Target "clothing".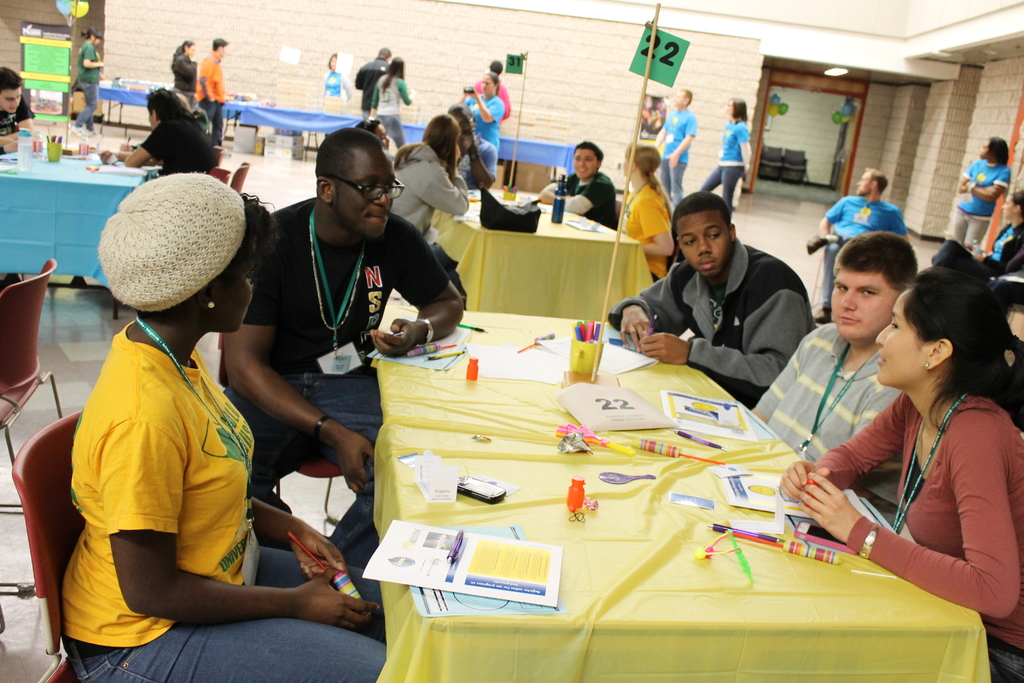
Target region: box(355, 50, 393, 119).
